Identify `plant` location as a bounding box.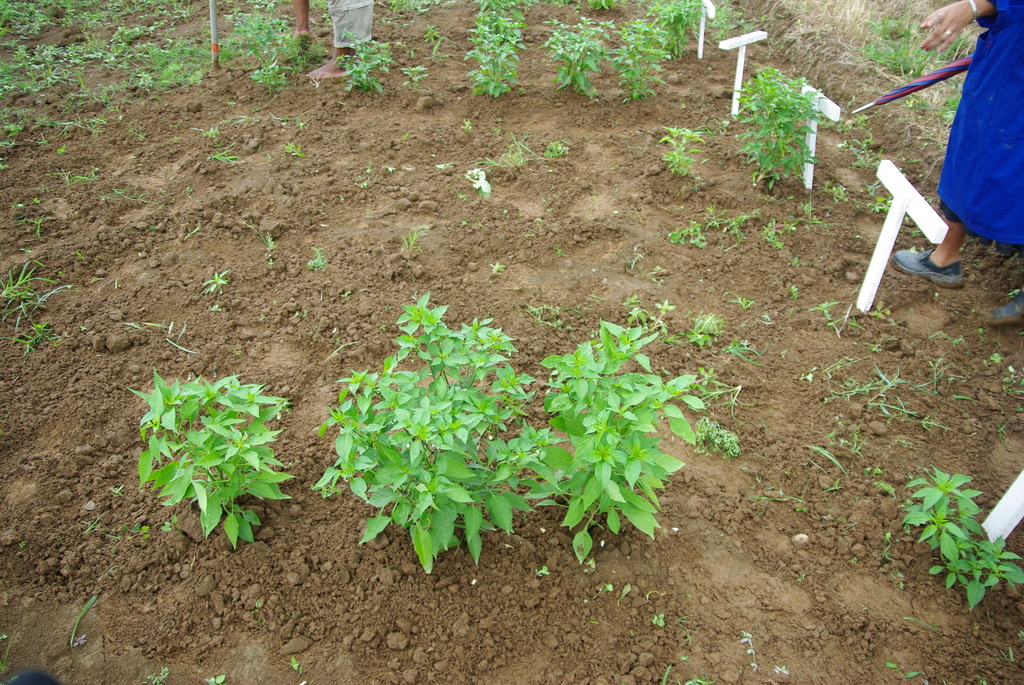
bbox=(1004, 369, 1021, 392).
